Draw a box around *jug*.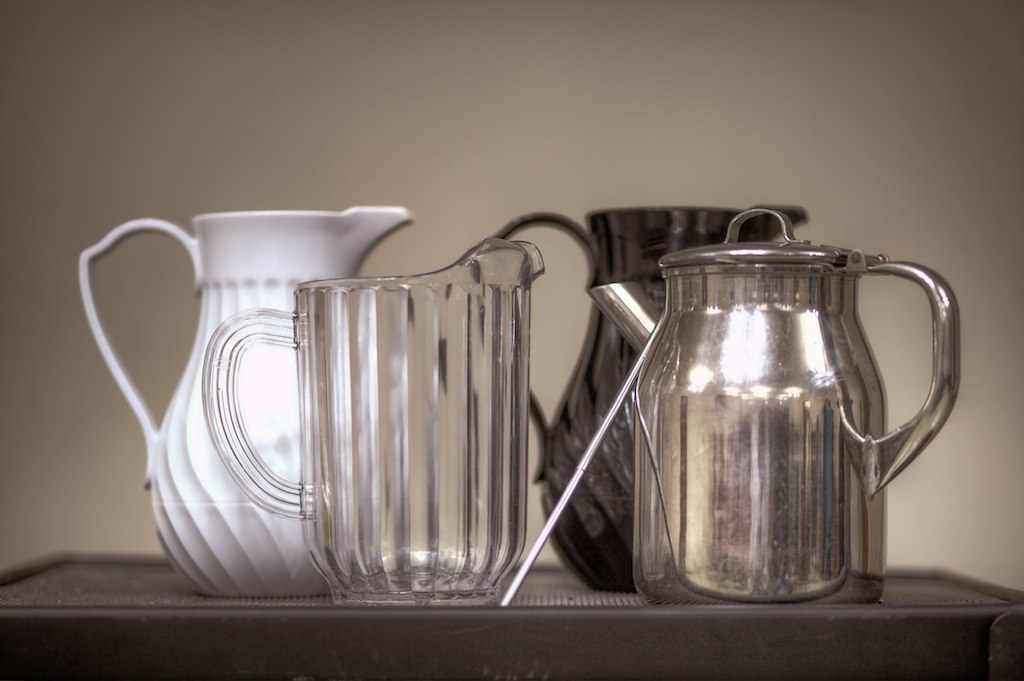
<bbox>76, 204, 419, 598</bbox>.
